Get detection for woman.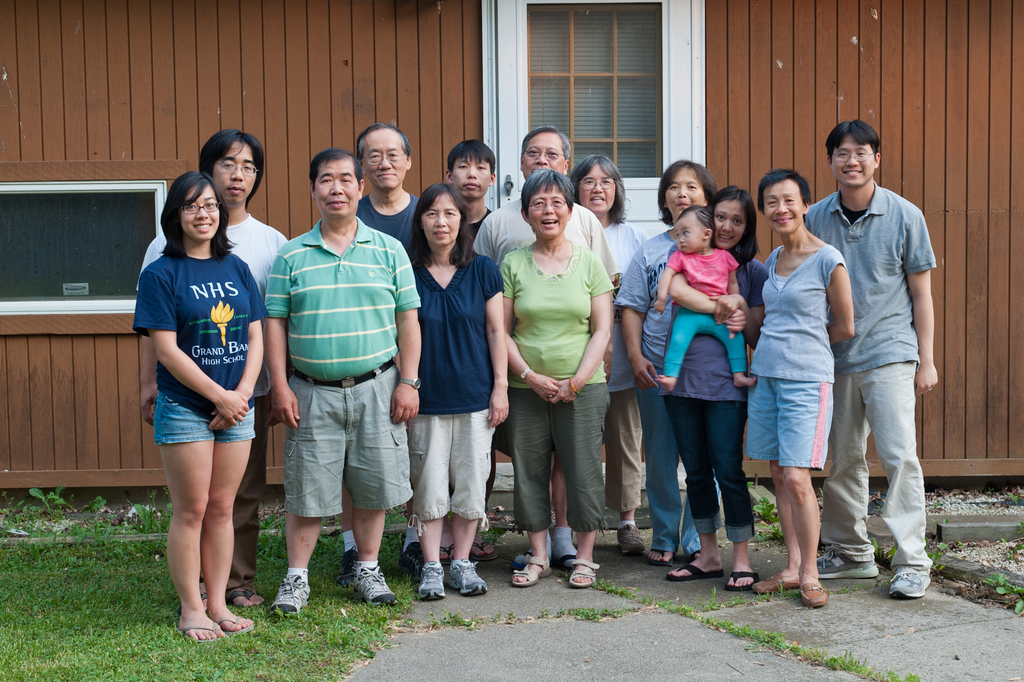
Detection: 494 167 614 590.
